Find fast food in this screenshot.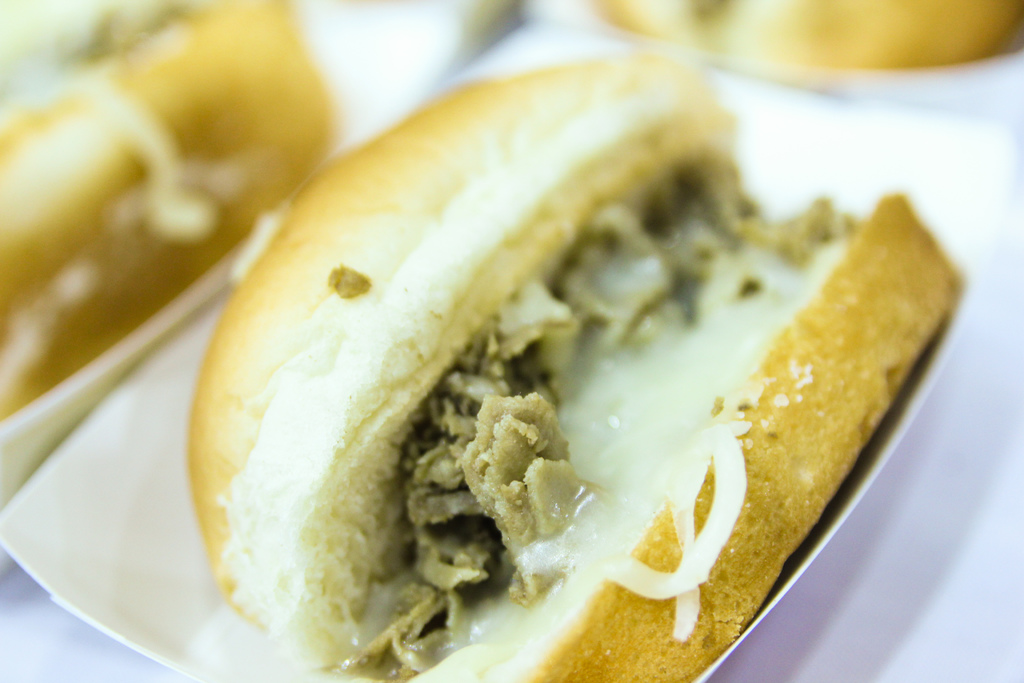
The bounding box for fast food is Rect(180, 19, 967, 650).
